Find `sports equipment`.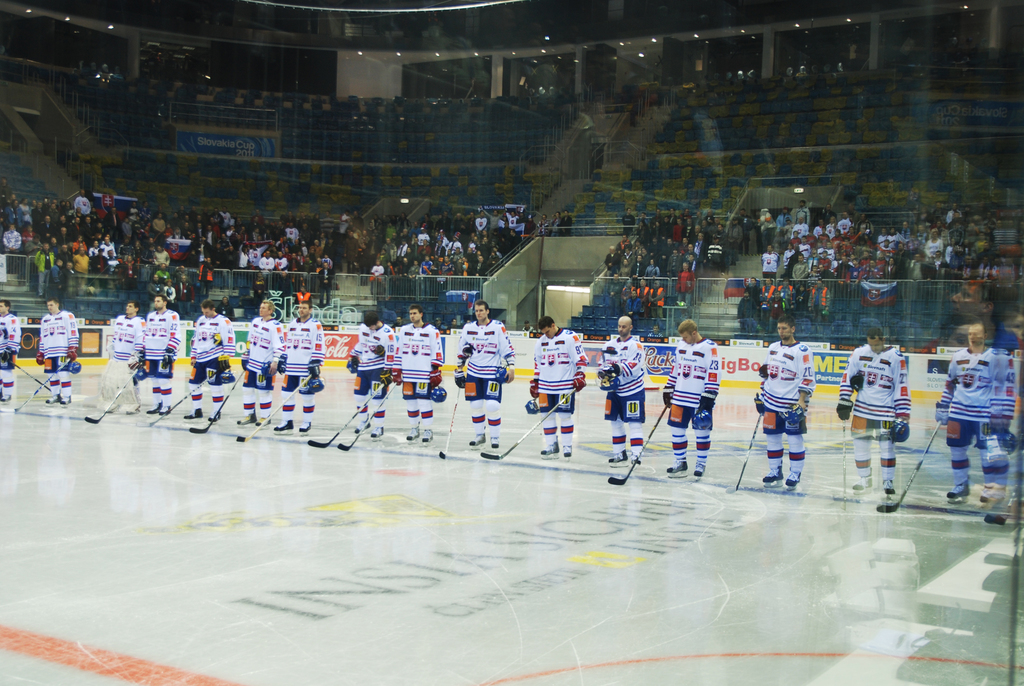
255, 414, 273, 428.
